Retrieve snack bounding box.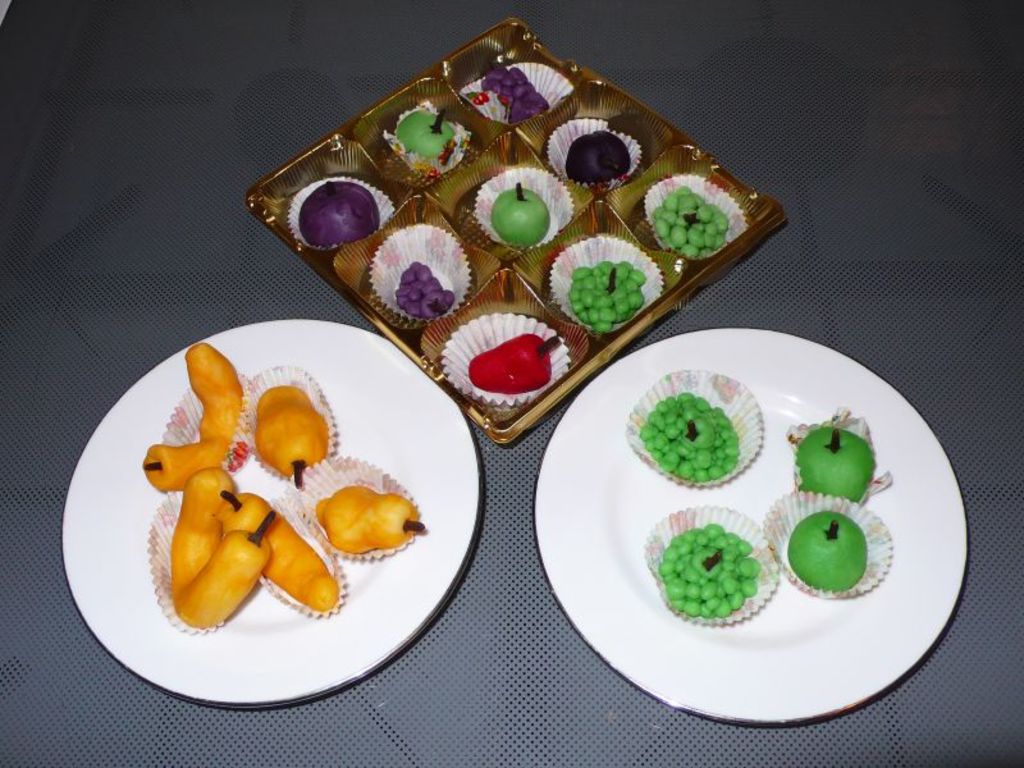
Bounding box: rect(438, 316, 572, 407).
